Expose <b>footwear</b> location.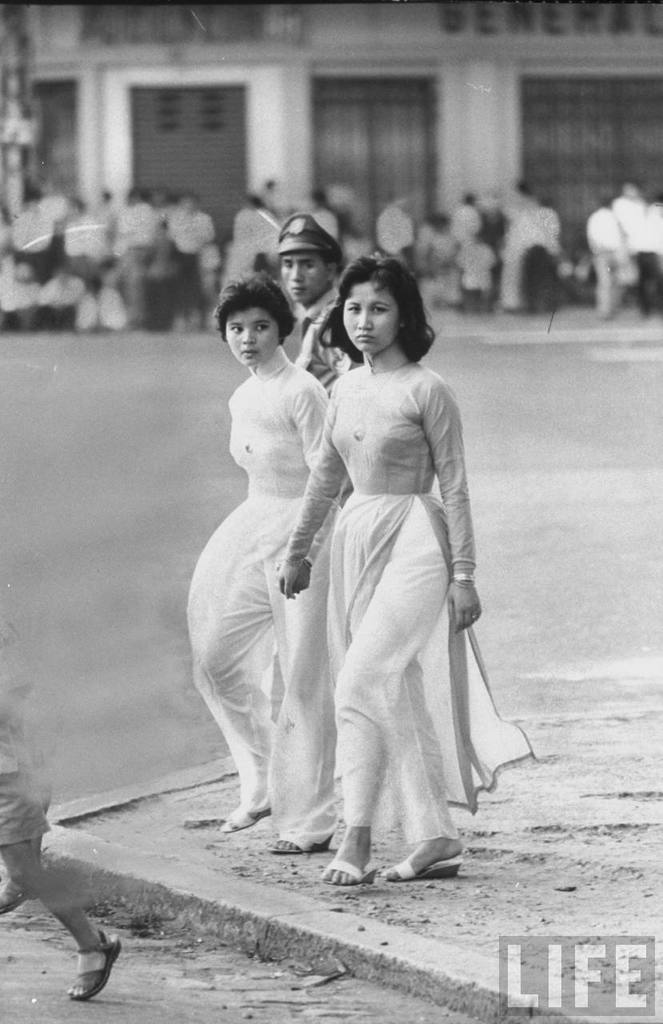
Exposed at Rect(263, 818, 321, 850).
